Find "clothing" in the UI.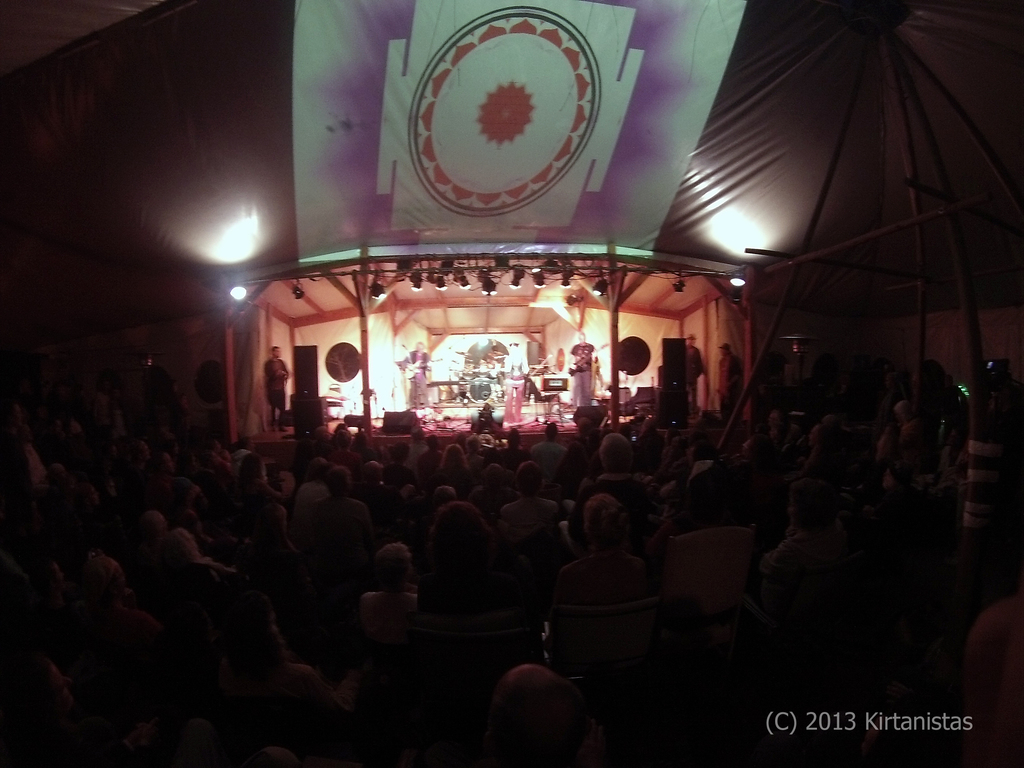
UI element at box=[680, 348, 705, 413].
